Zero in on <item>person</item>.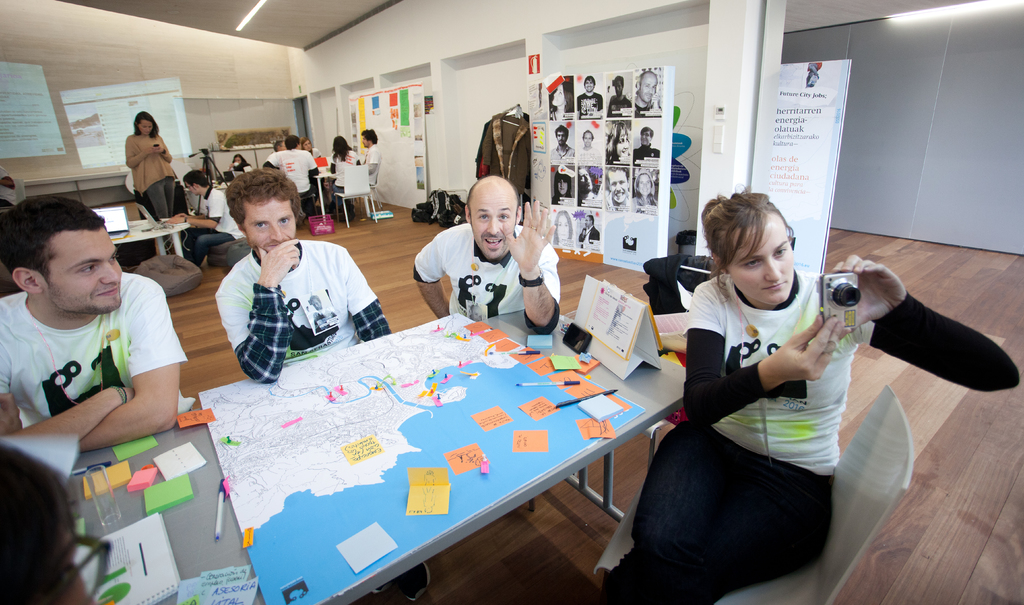
Zeroed in: box(273, 138, 286, 154).
